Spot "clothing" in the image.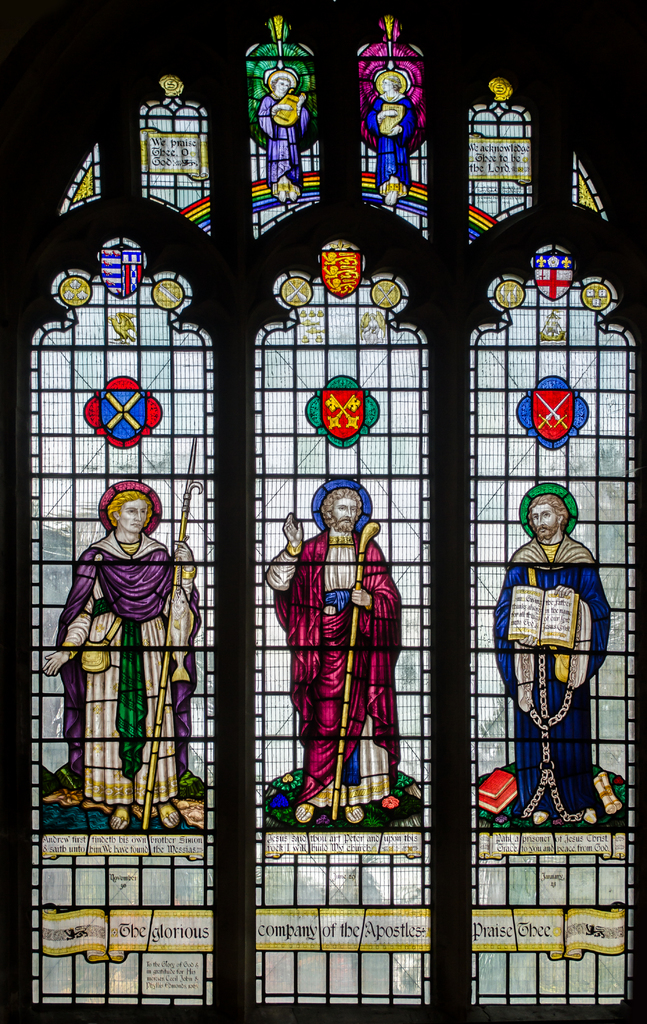
"clothing" found at BBox(455, 536, 646, 831).
